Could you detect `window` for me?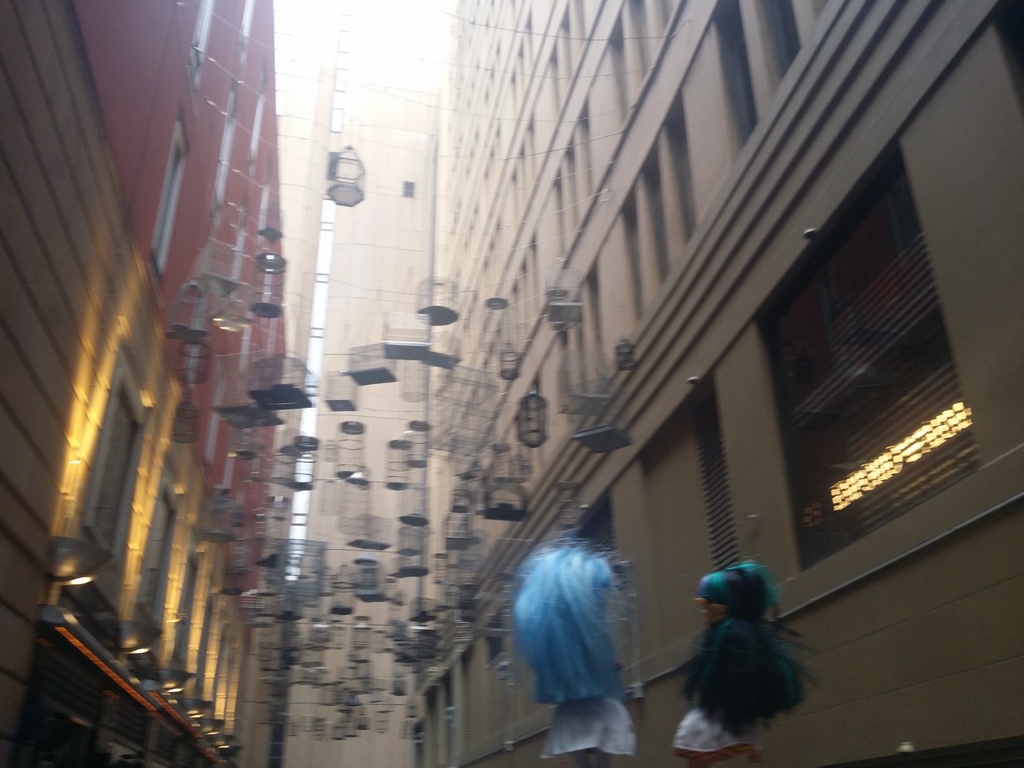
Detection result: [554,13,570,82].
